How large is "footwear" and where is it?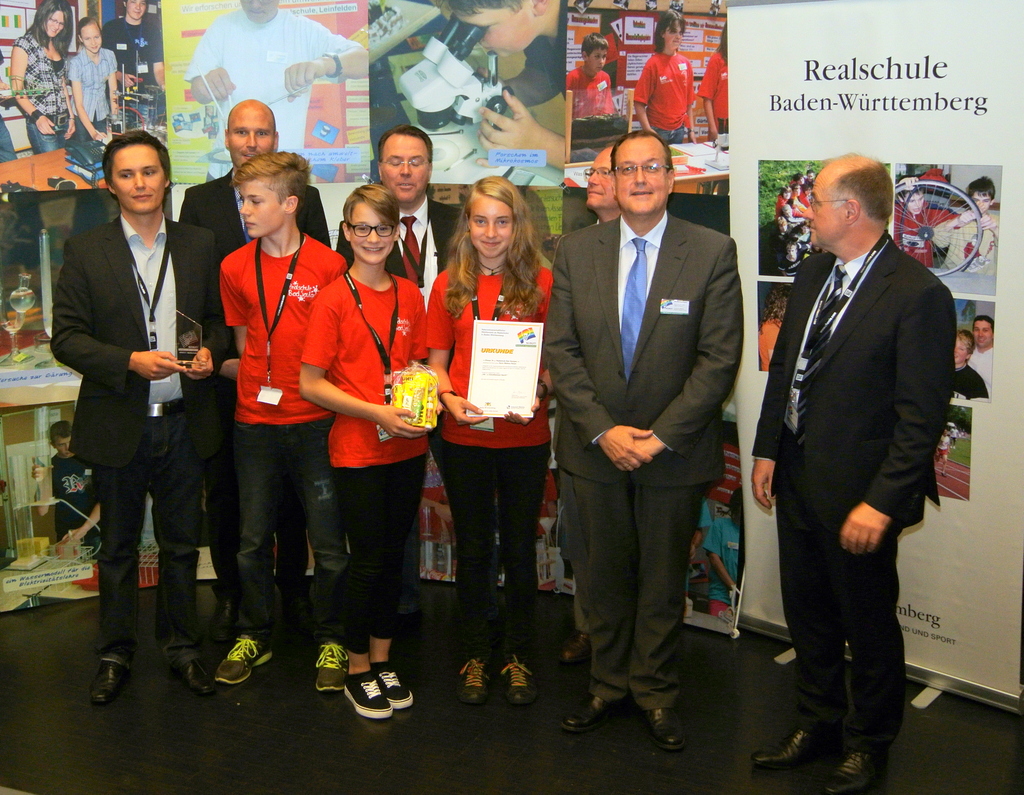
Bounding box: <bbox>316, 638, 350, 688</bbox>.
